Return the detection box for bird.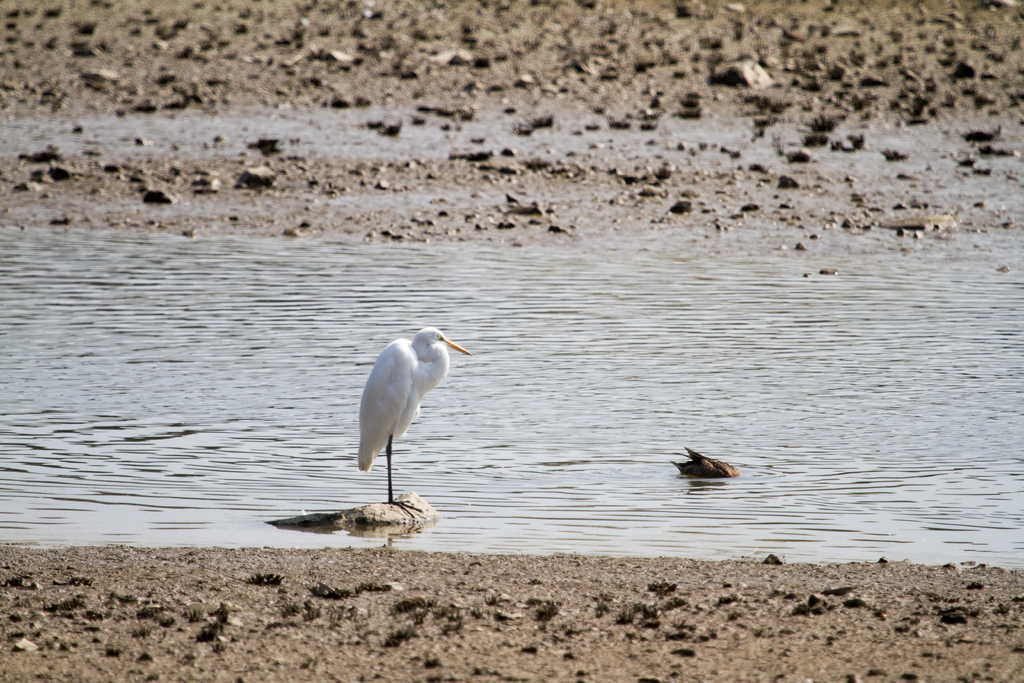
[x1=662, y1=448, x2=750, y2=488].
